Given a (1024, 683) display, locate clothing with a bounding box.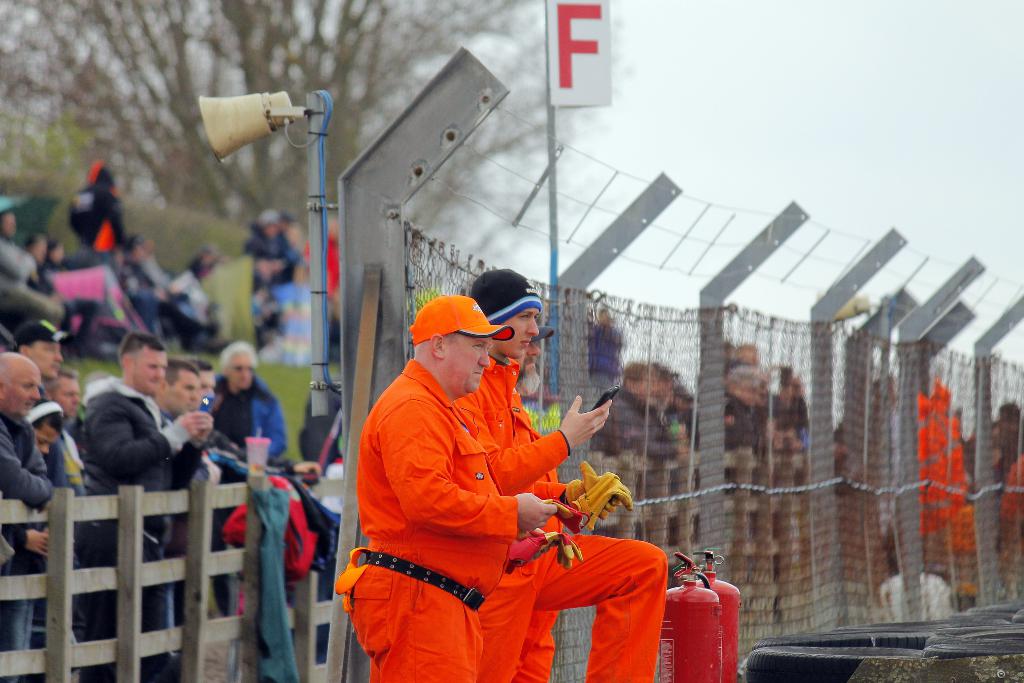
Located: {"left": 0, "top": 404, "right": 57, "bottom": 614}.
